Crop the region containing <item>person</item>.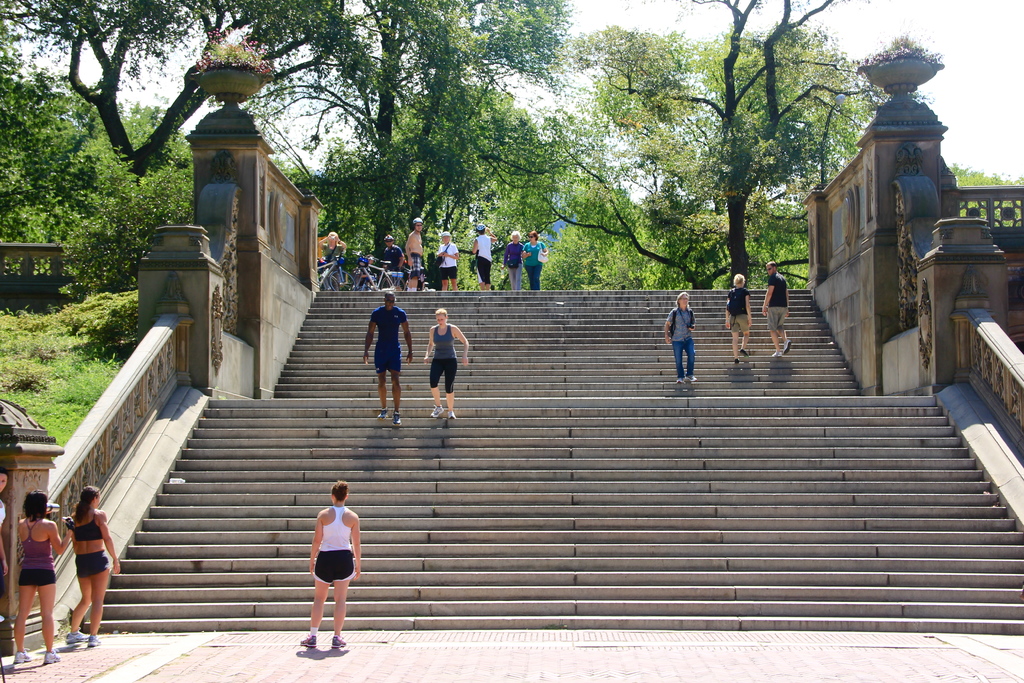
Crop region: [x1=304, y1=485, x2=359, y2=655].
